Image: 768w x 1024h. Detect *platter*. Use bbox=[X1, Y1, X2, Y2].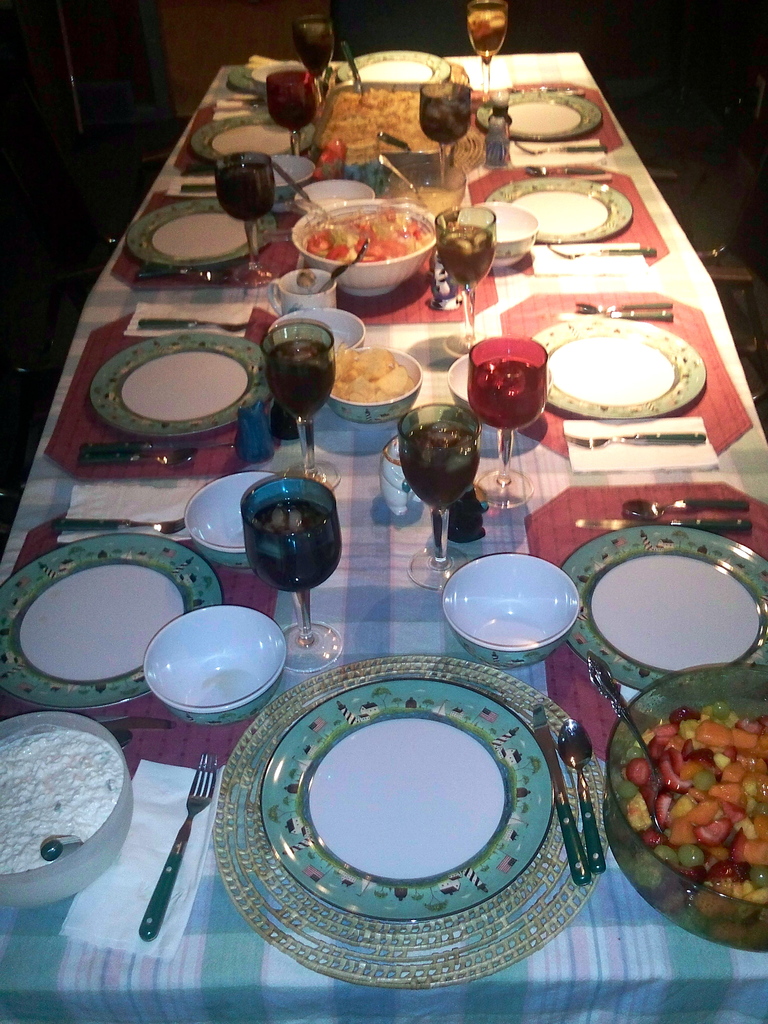
bbox=[88, 323, 268, 429].
